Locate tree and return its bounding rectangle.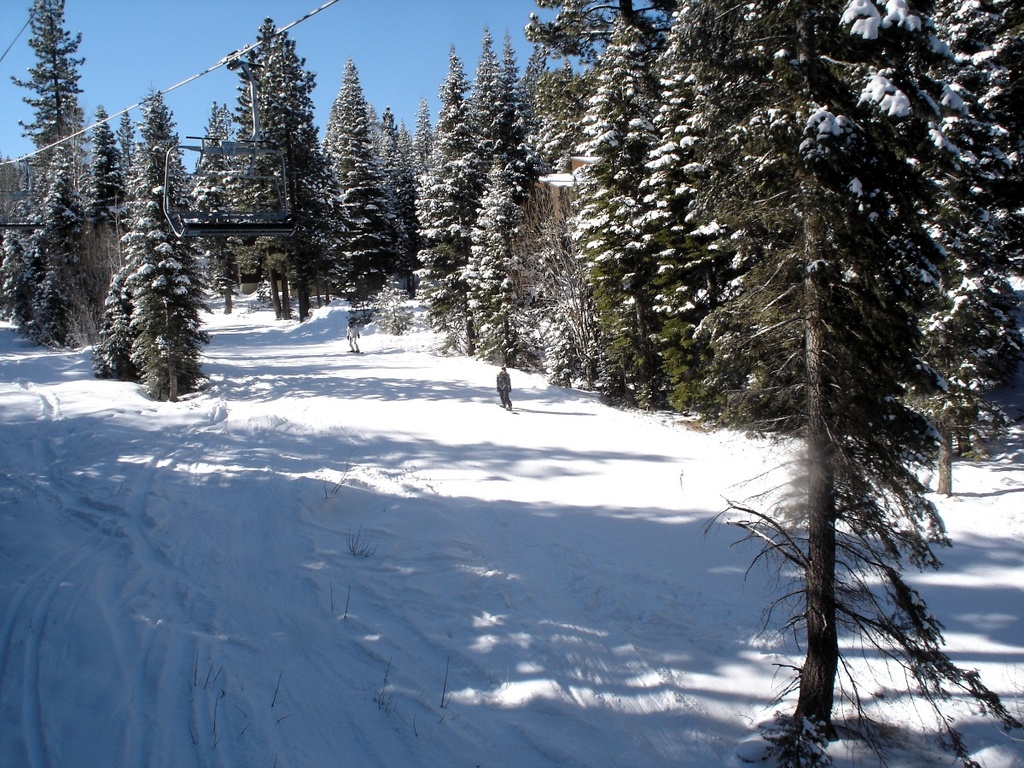
{"x1": 932, "y1": 0, "x2": 1023, "y2": 499}.
